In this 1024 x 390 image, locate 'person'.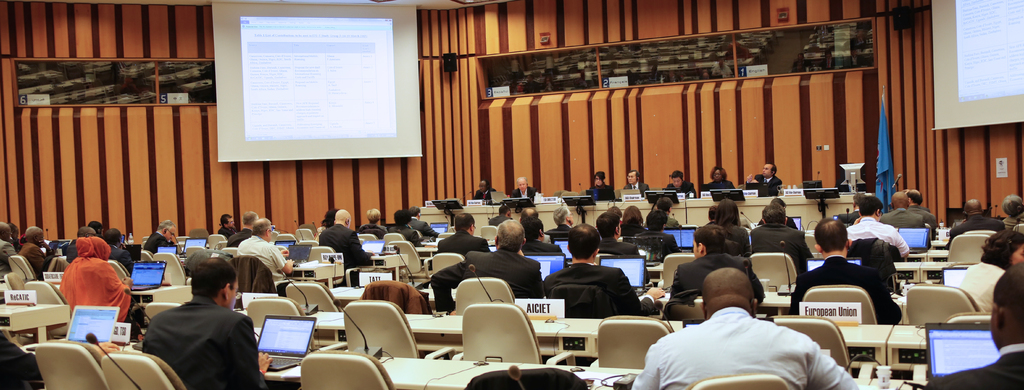
Bounding box: (left=617, top=169, right=654, bottom=197).
